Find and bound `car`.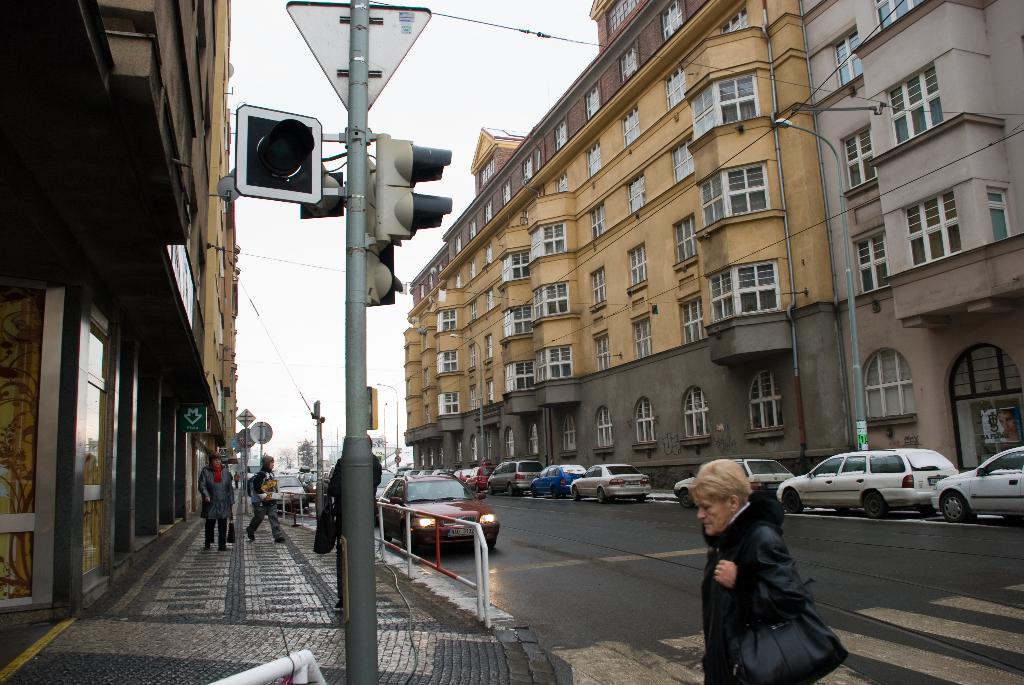
Bound: {"x1": 486, "y1": 456, "x2": 551, "y2": 494}.
